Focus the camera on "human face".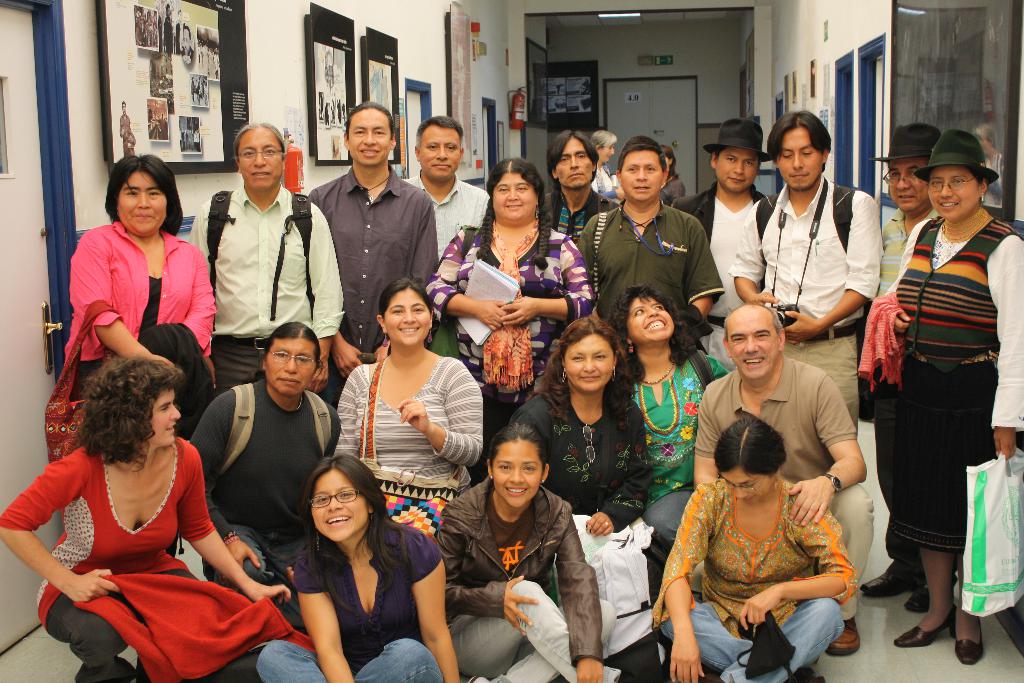
Focus region: x1=115, y1=170, x2=168, y2=238.
